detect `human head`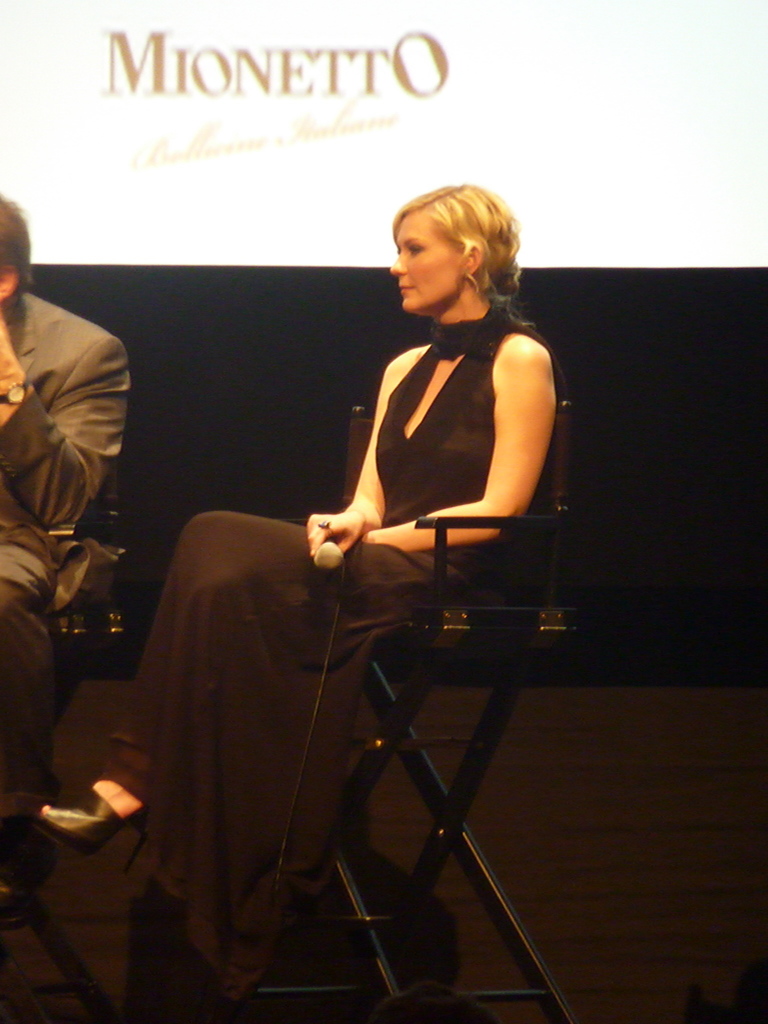
[x1=0, y1=191, x2=38, y2=310]
